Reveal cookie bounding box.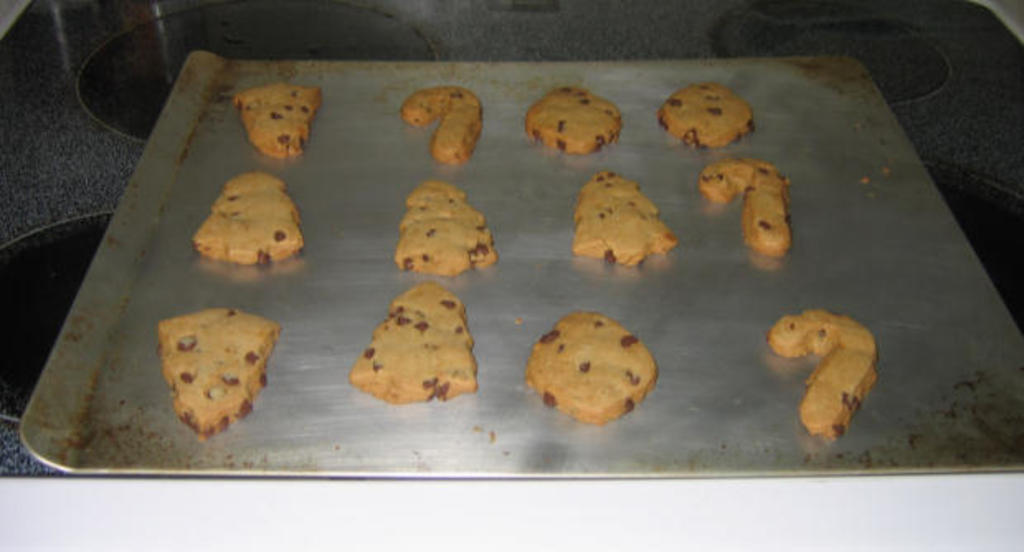
Revealed: l=228, t=76, r=322, b=160.
